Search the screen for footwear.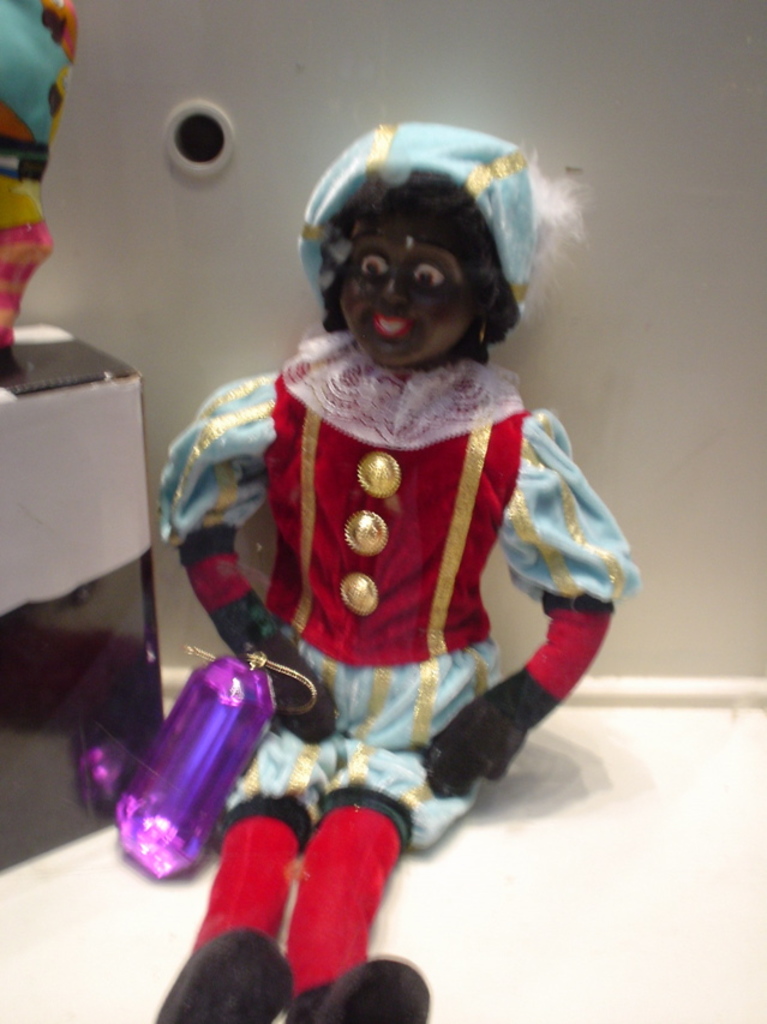
Found at box(154, 922, 299, 1023).
